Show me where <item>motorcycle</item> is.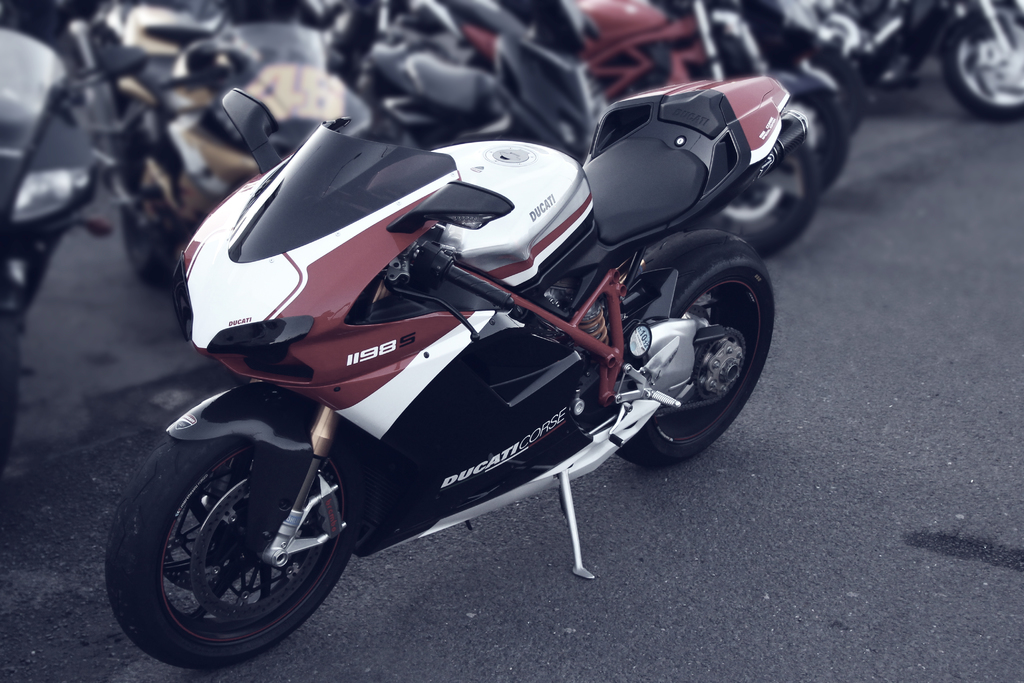
<item>motorcycle</item> is at box=[0, 22, 147, 482].
